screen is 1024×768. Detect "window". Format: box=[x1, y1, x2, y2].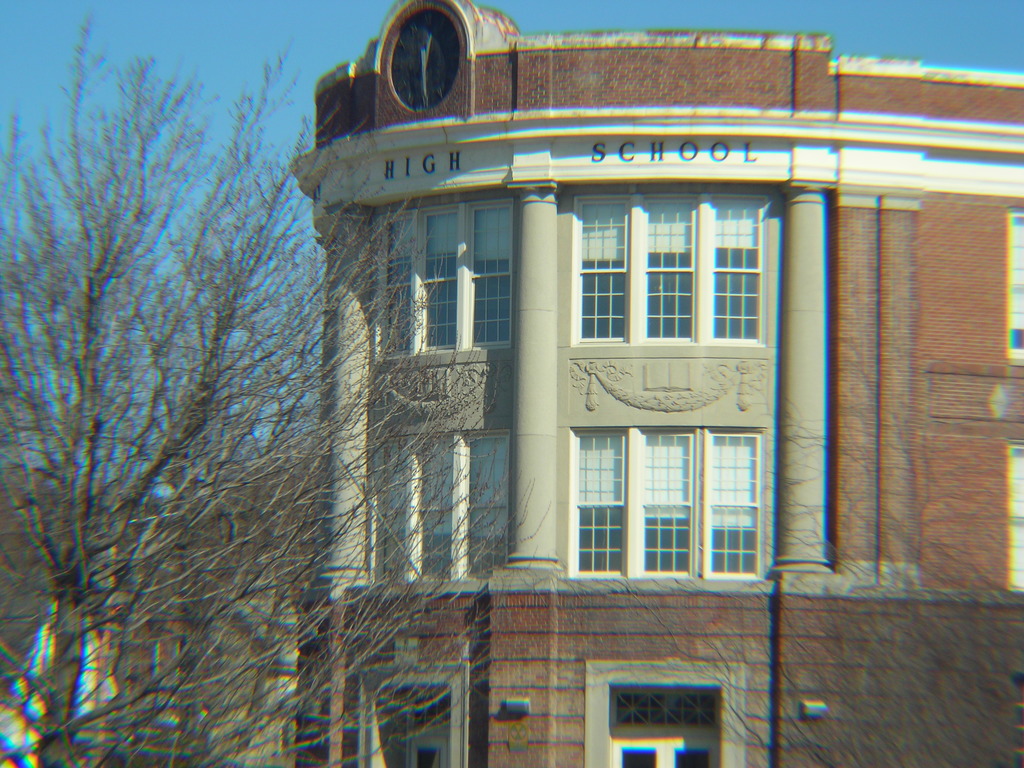
box=[609, 686, 721, 767].
